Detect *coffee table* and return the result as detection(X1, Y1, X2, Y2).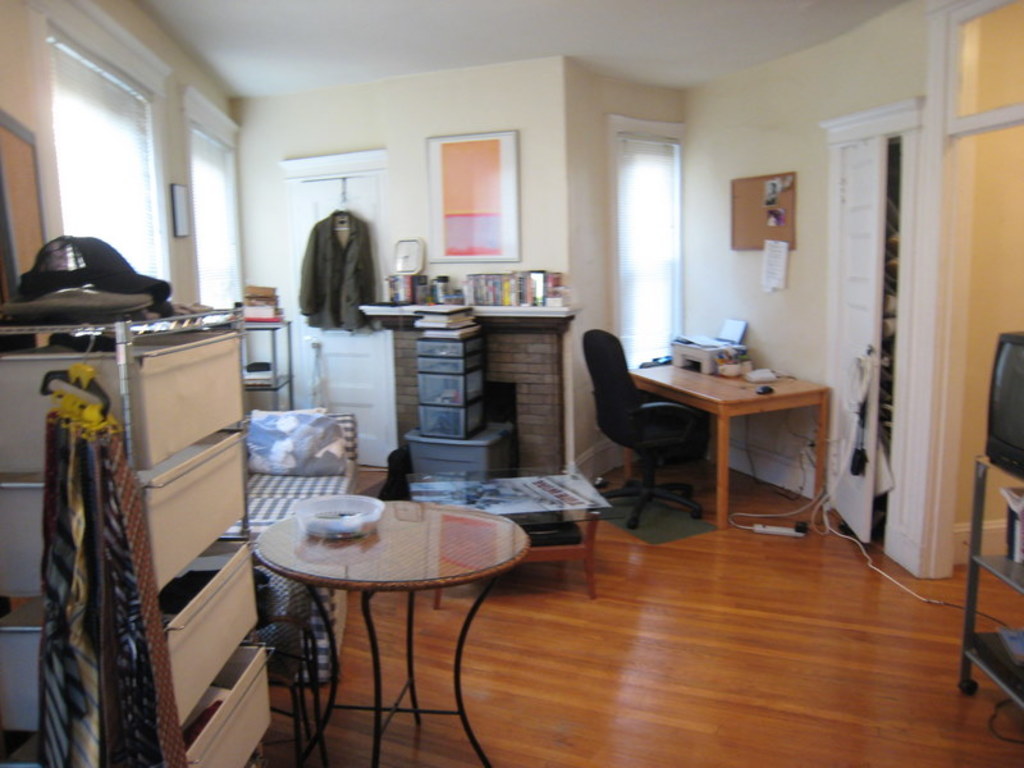
detection(262, 484, 509, 767).
